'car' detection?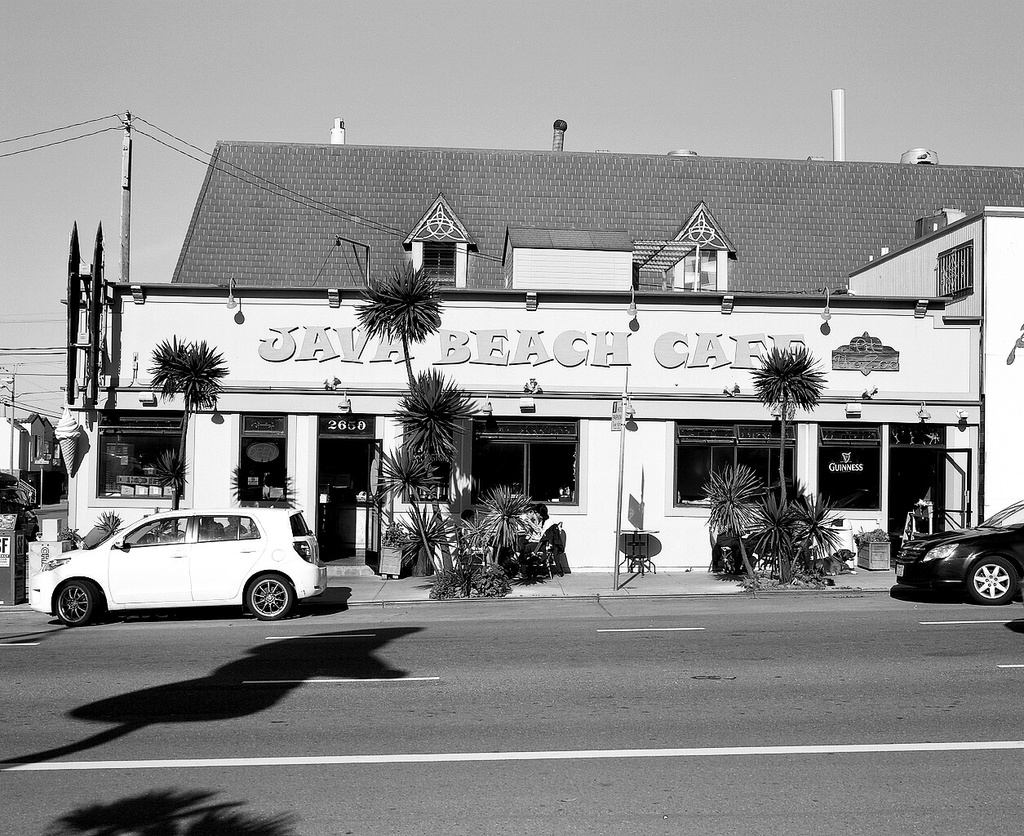
893:499:1023:607
